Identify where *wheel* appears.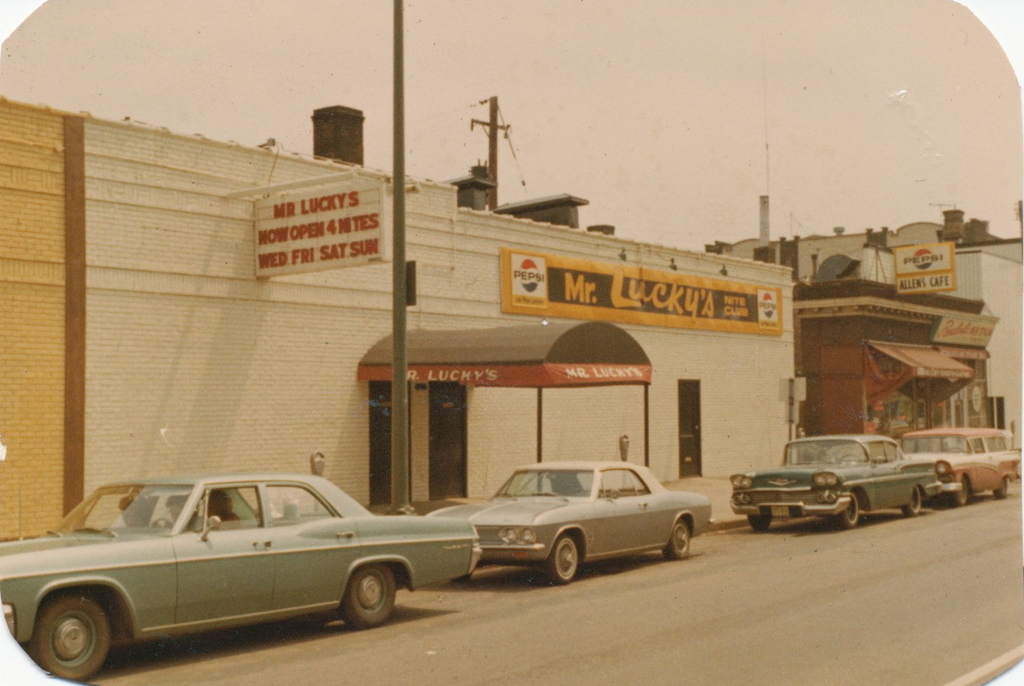
Appears at Rect(664, 517, 691, 562).
